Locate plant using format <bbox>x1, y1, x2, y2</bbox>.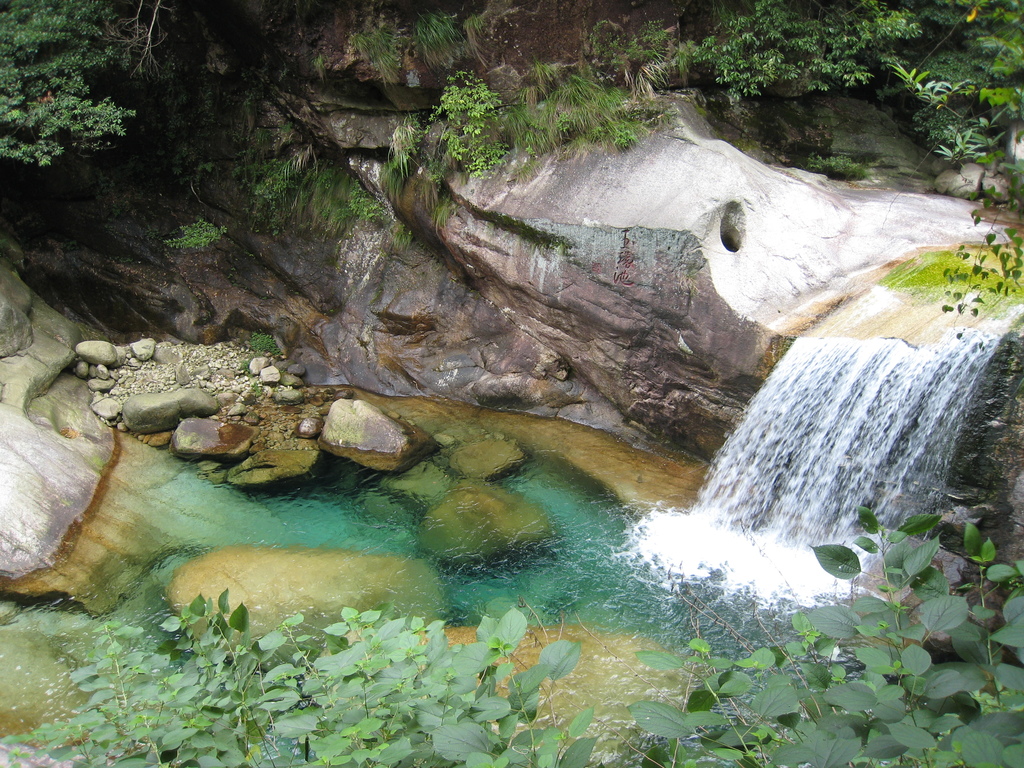
<bbox>383, 113, 423, 196</bbox>.
